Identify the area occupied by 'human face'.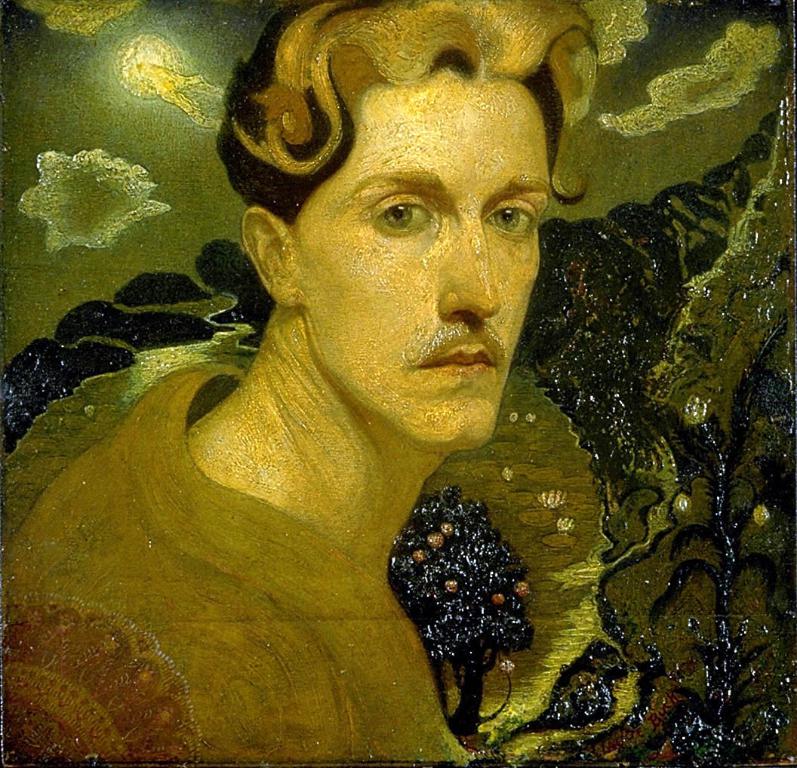
Area: box(294, 79, 554, 448).
